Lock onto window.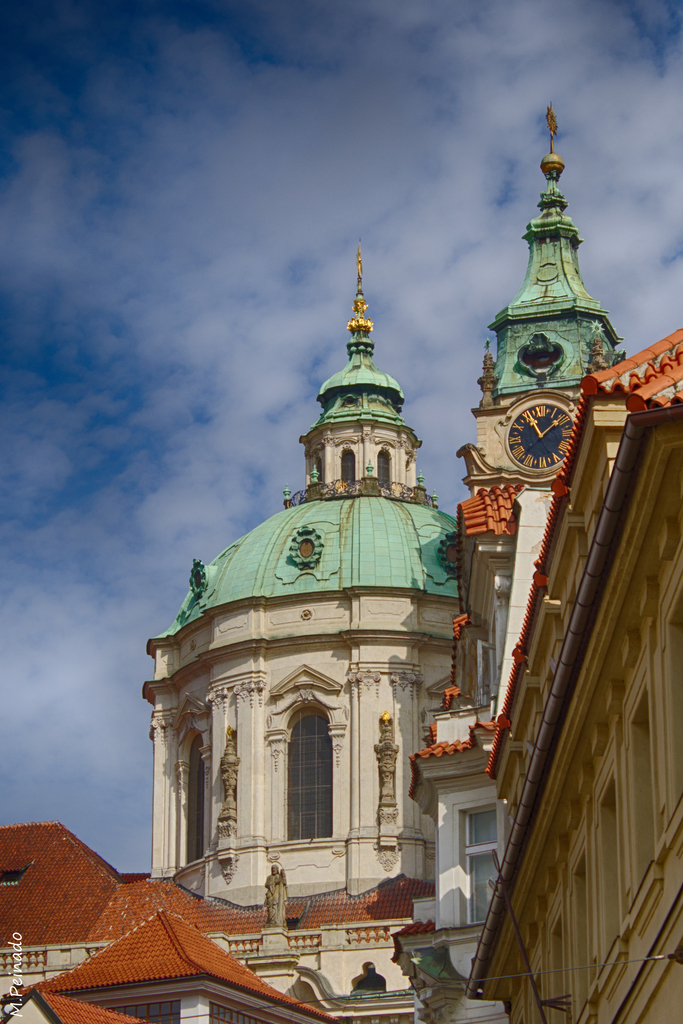
Locked: x1=518 y1=333 x2=562 y2=380.
